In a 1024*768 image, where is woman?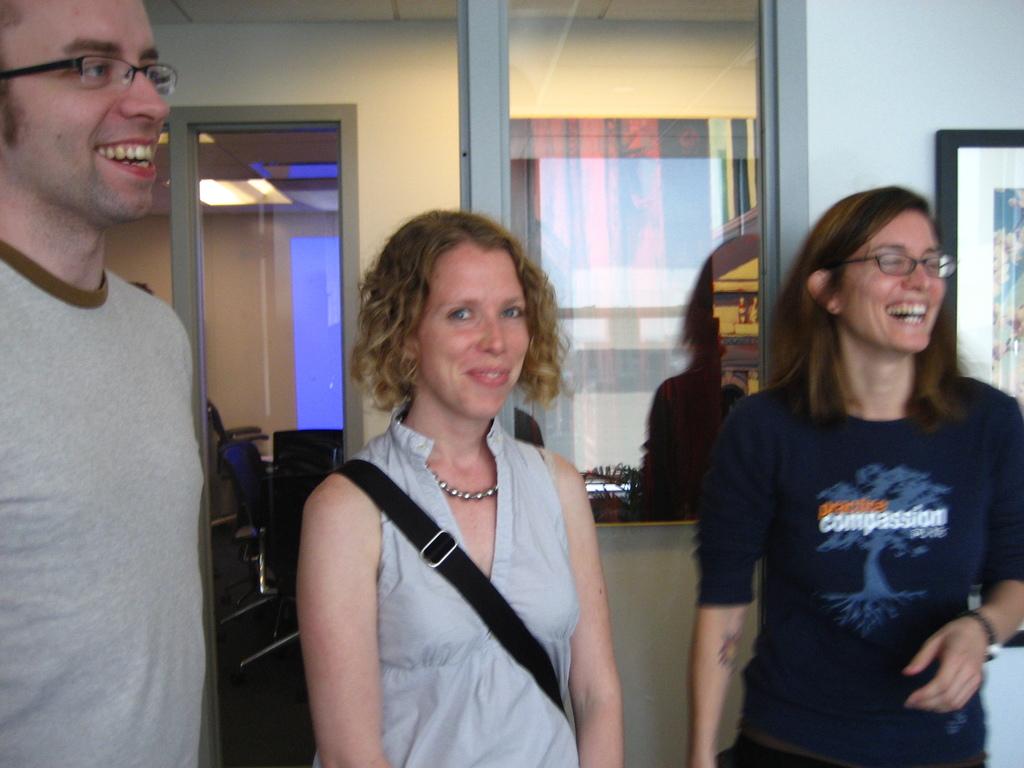
{"left": 282, "top": 195, "right": 628, "bottom": 758}.
